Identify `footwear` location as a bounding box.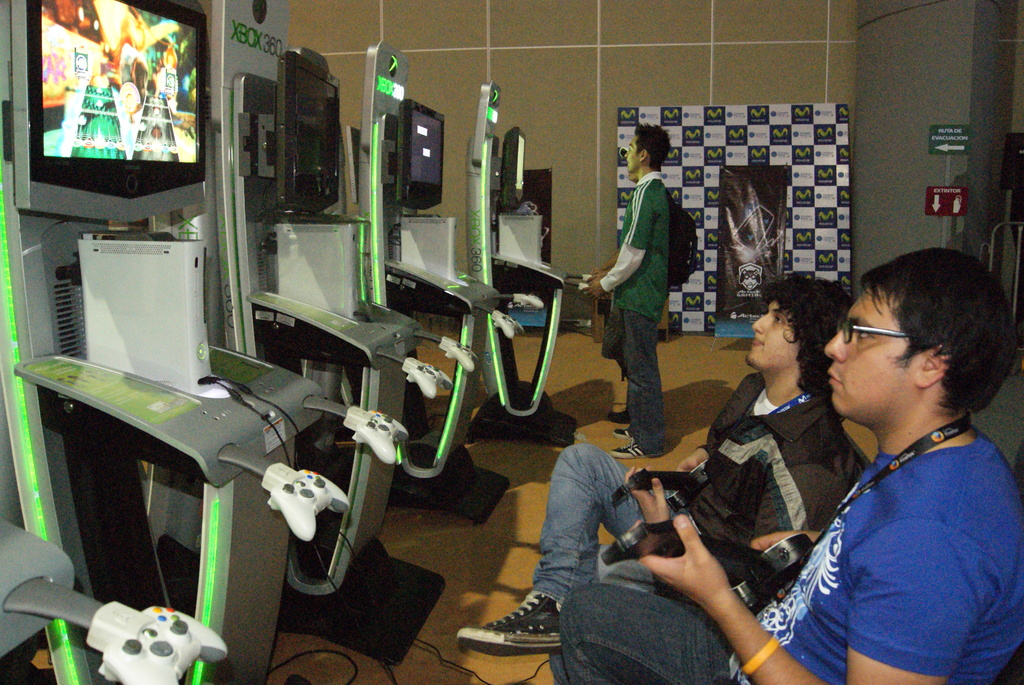
(467,602,570,665).
